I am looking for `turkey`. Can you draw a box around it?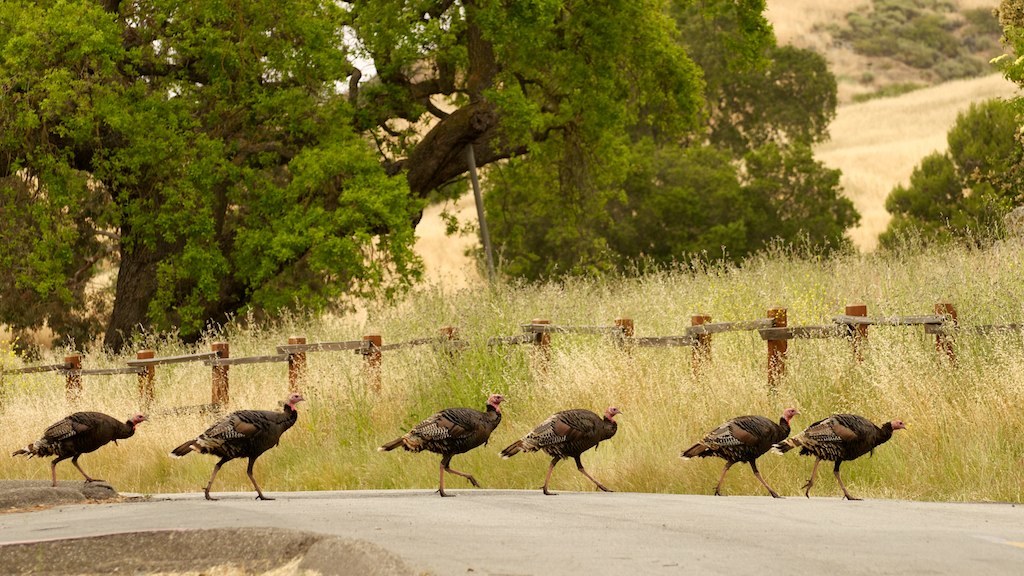
Sure, the bounding box is 679 407 801 495.
